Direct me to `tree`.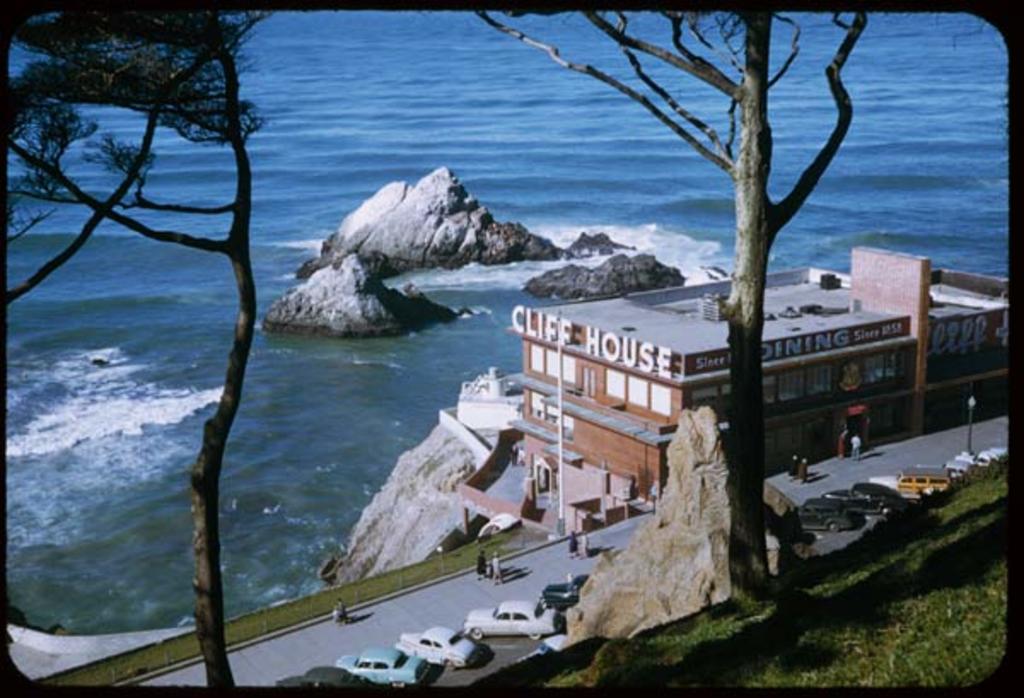
Direction: <bbox>0, 75, 148, 302</bbox>.
